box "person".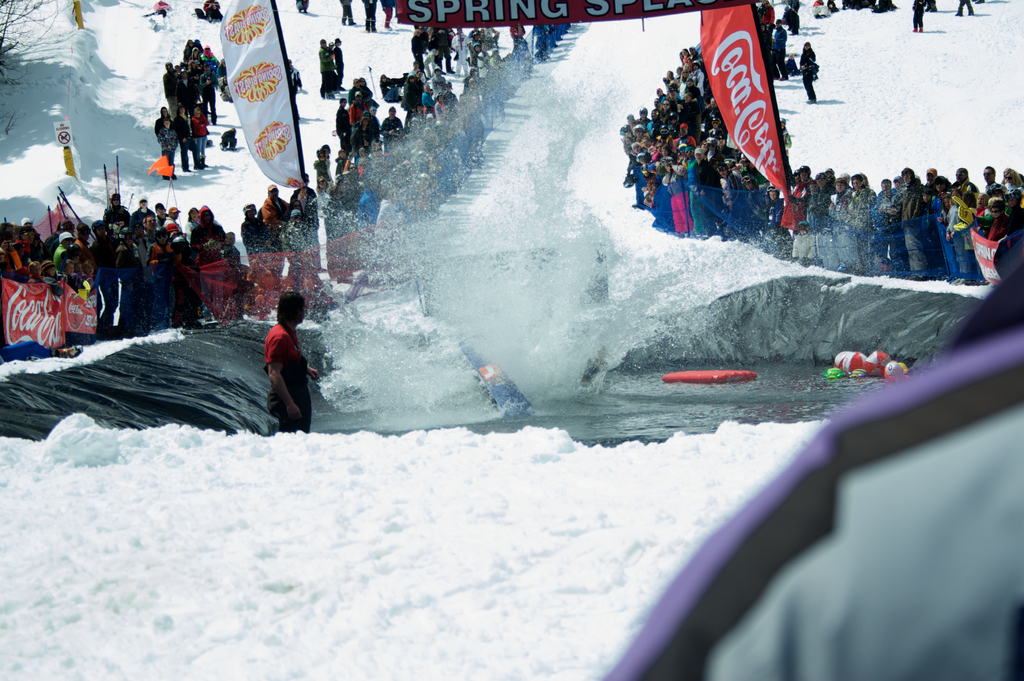
163:63:172:114.
